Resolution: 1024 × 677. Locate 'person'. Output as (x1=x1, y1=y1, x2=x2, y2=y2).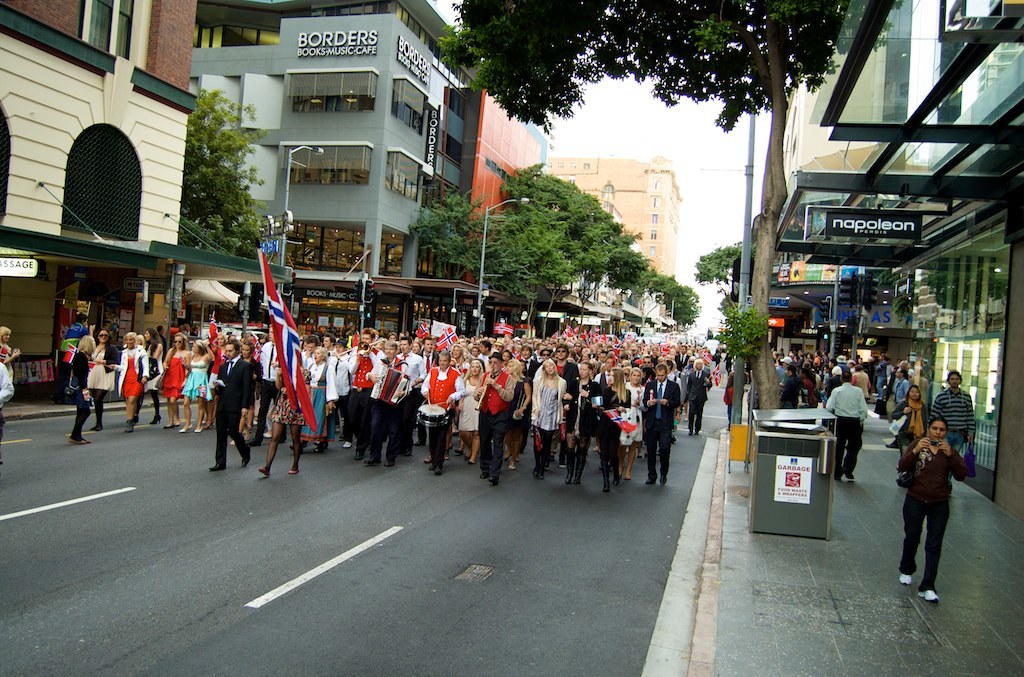
(x1=84, y1=327, x2=118, y2=432).
